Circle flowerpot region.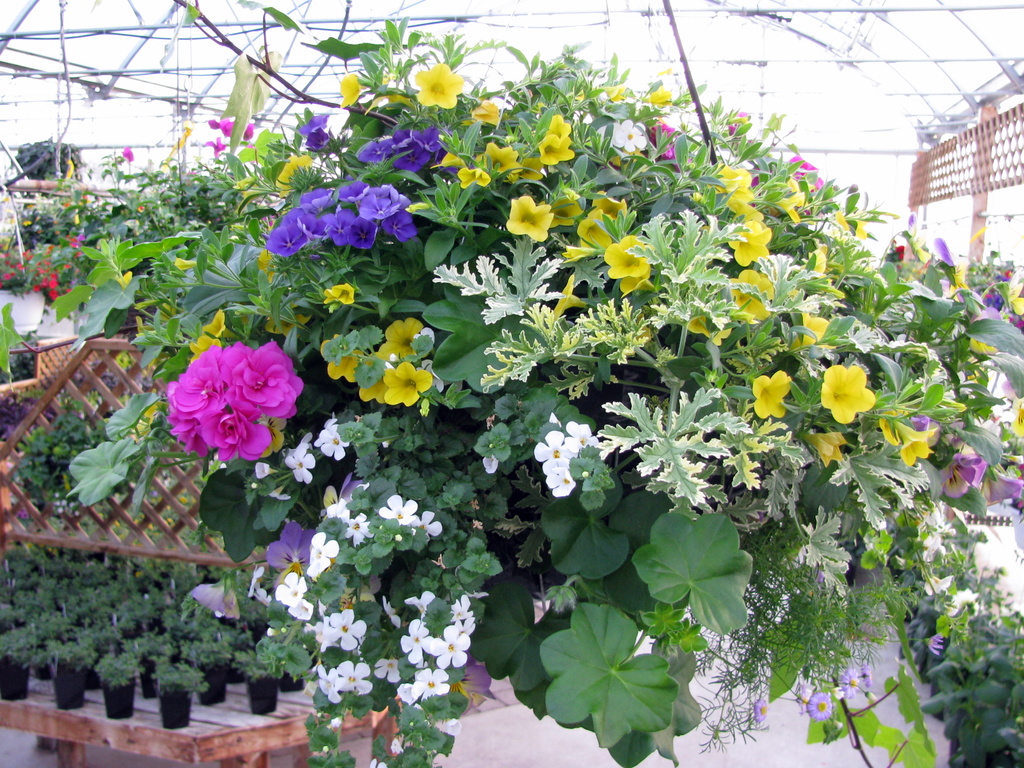
Region: pyautogui.locateOnScreen(49, 671, 87, 709).
